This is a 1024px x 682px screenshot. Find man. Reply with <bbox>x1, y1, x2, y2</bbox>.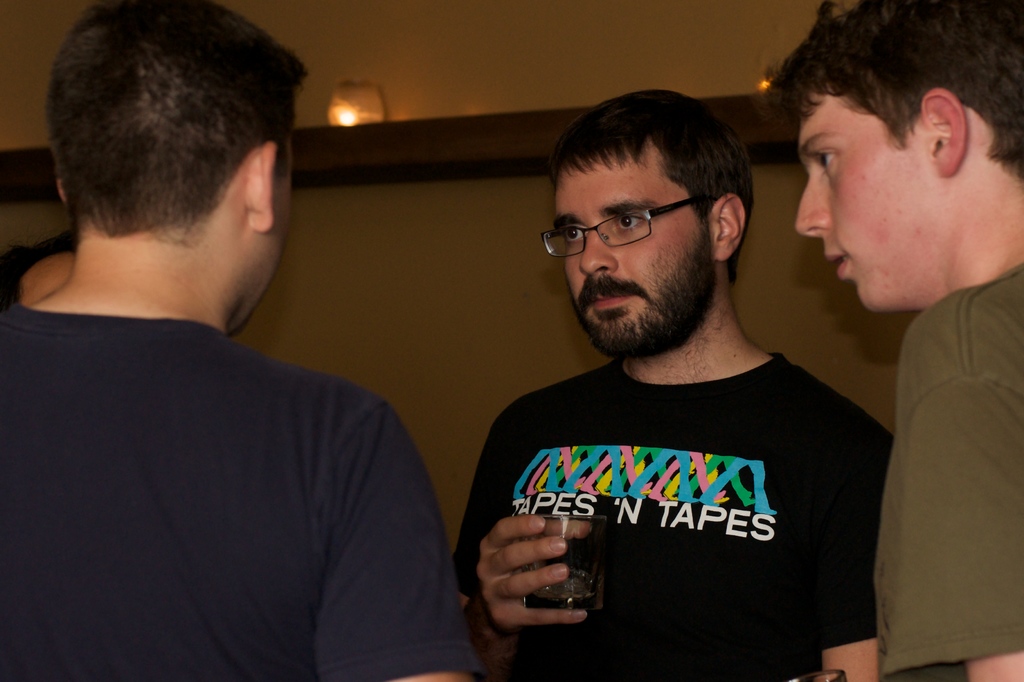
<bbox>440, 108, 929, 681</bbox>.
